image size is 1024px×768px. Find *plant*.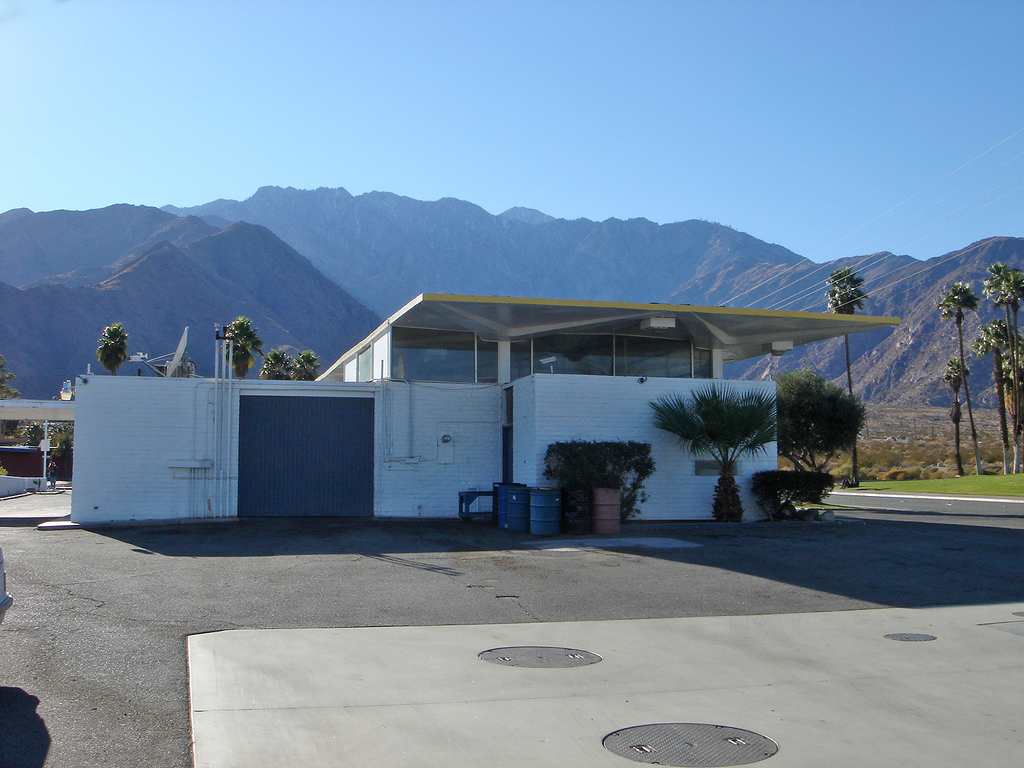
rect(841, 426, 1023, 505).
